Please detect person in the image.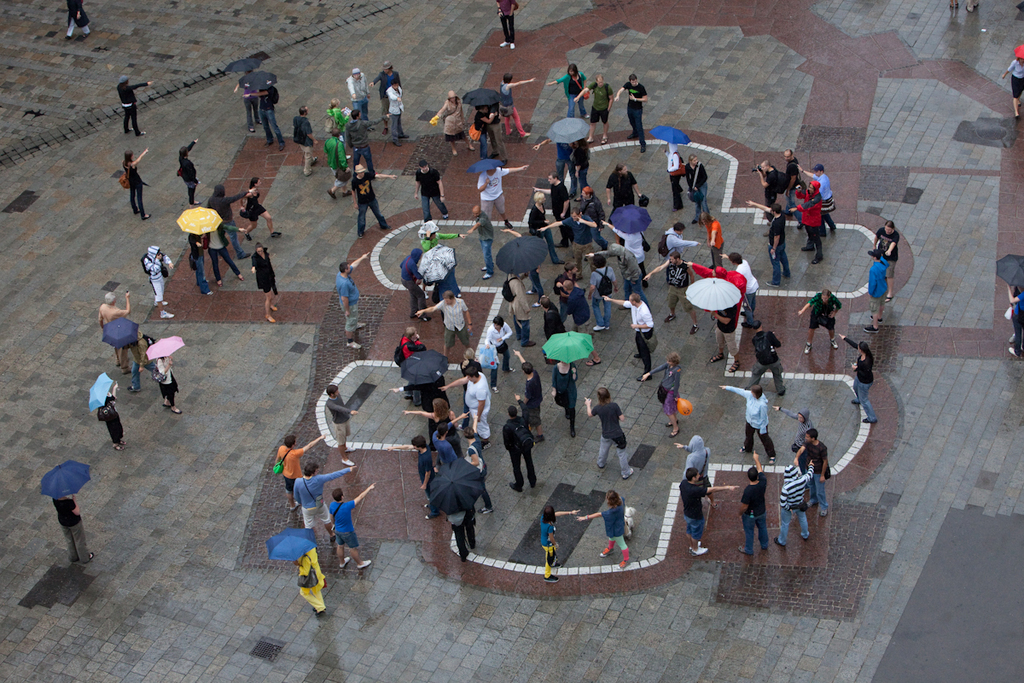
select_region(874, 219, 901, 306).
